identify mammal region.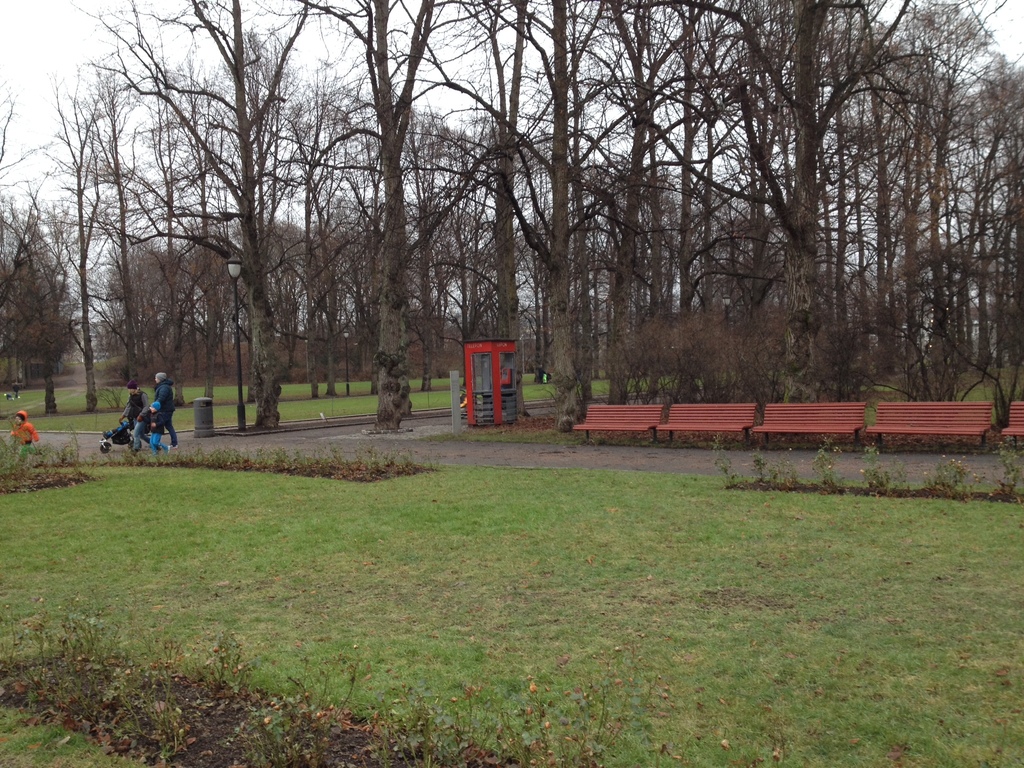
Region: rect(12, 410, 40, 449).
